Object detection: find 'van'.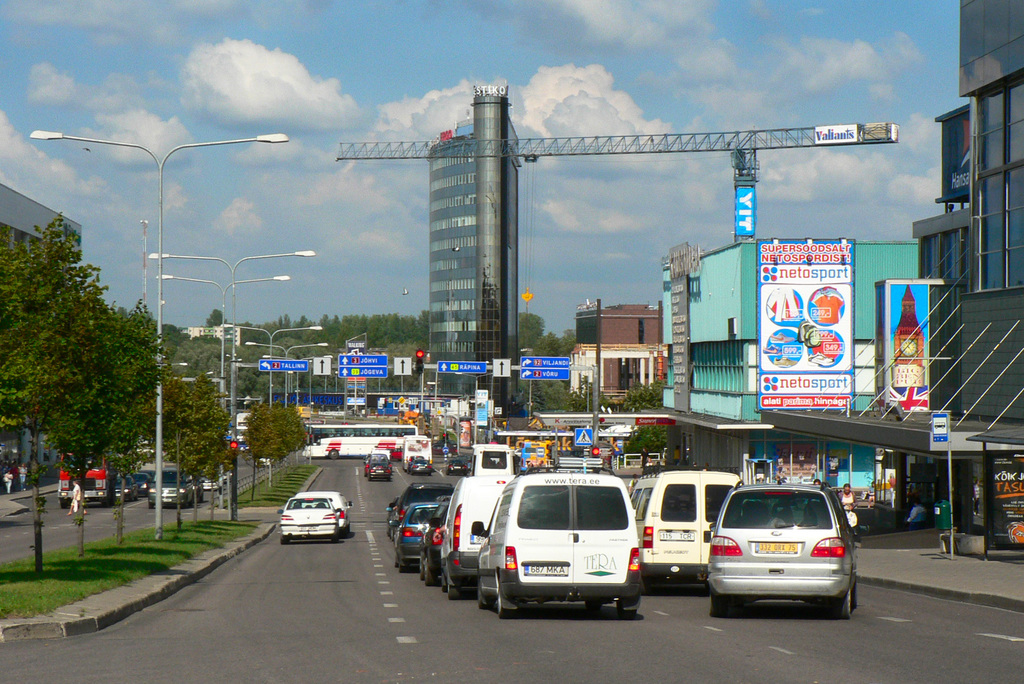
470/462/646/619.
